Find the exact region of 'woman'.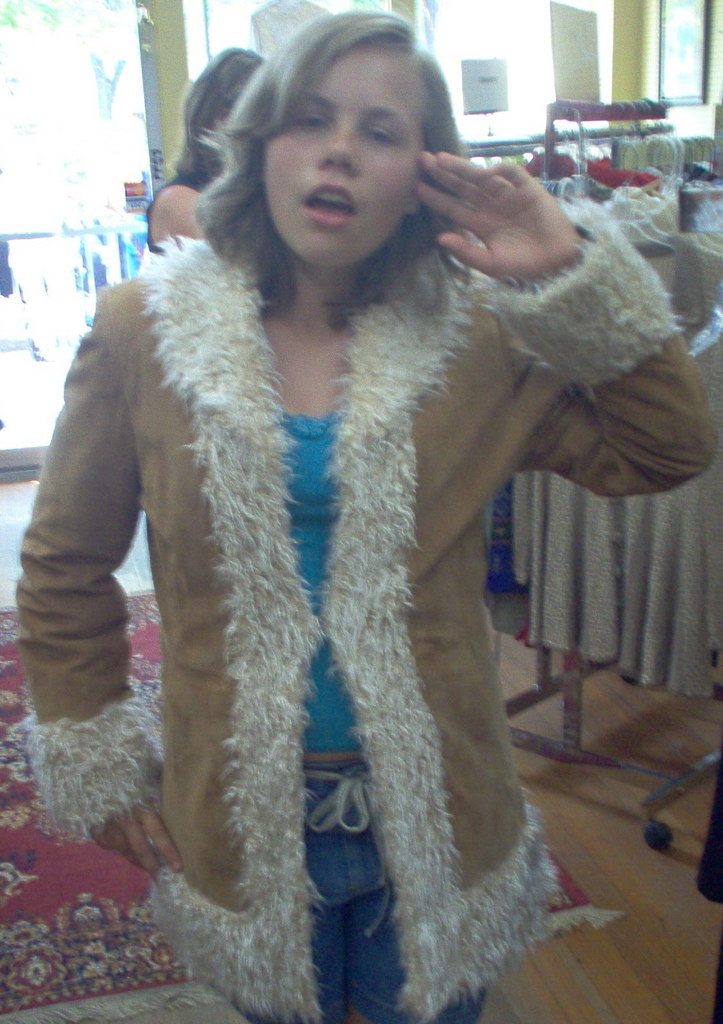
Exact region: detection(146, 44, 268, 256).
